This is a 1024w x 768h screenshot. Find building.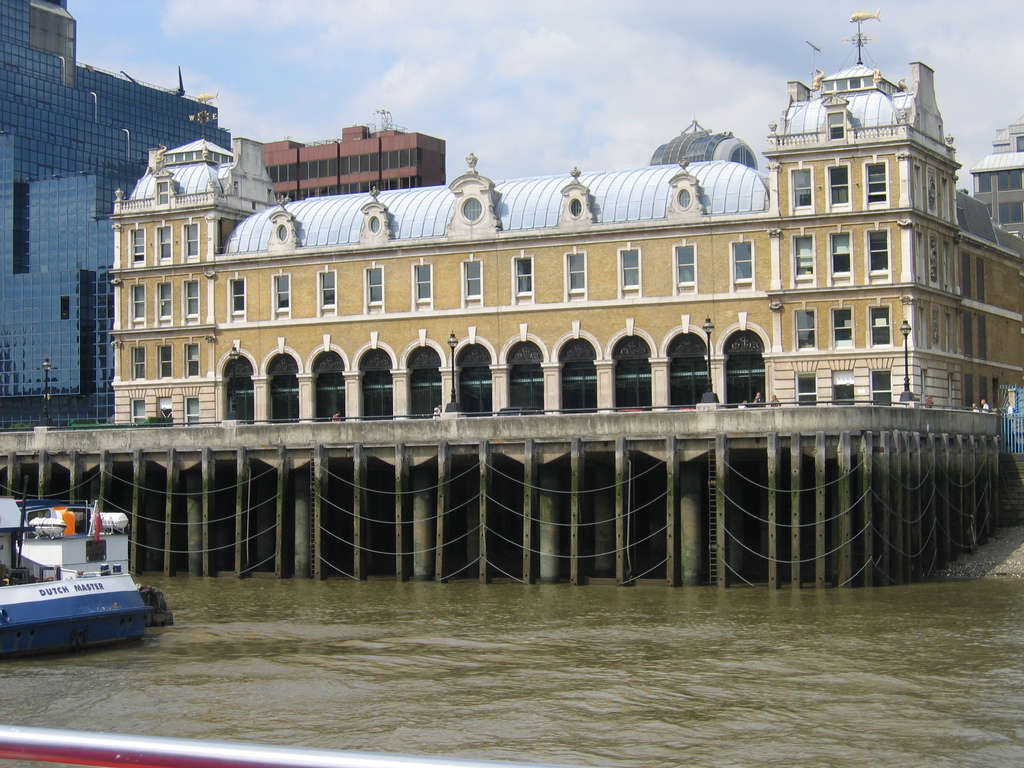
Bounding box: <region>257, 121, 447, 204</region>.
